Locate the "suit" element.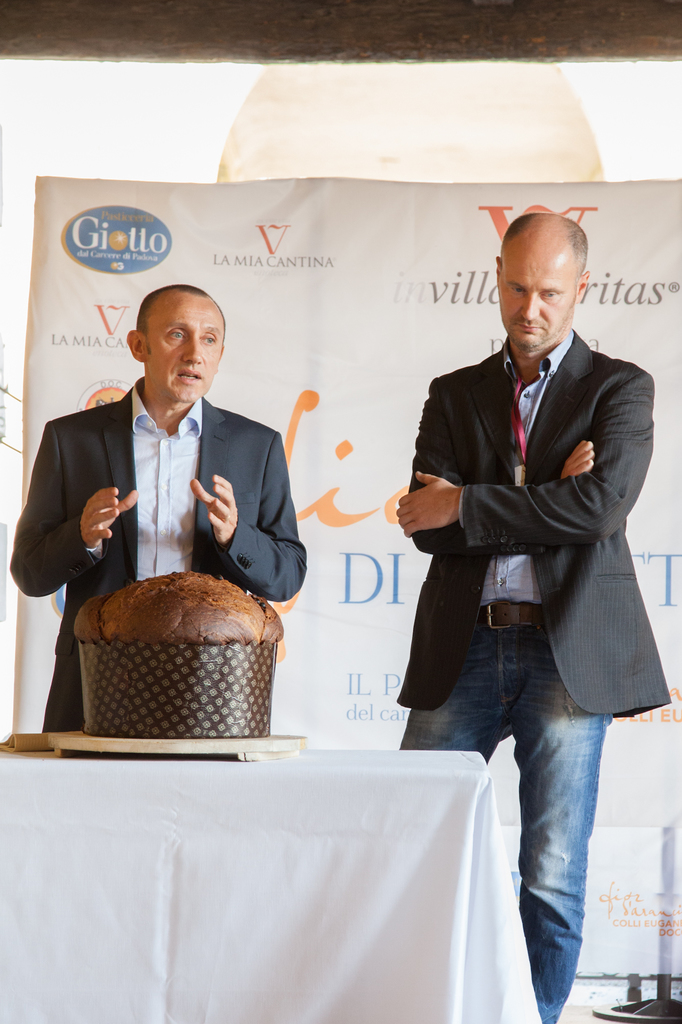
Element bbox: Rect(12, 339, 329, 709).
